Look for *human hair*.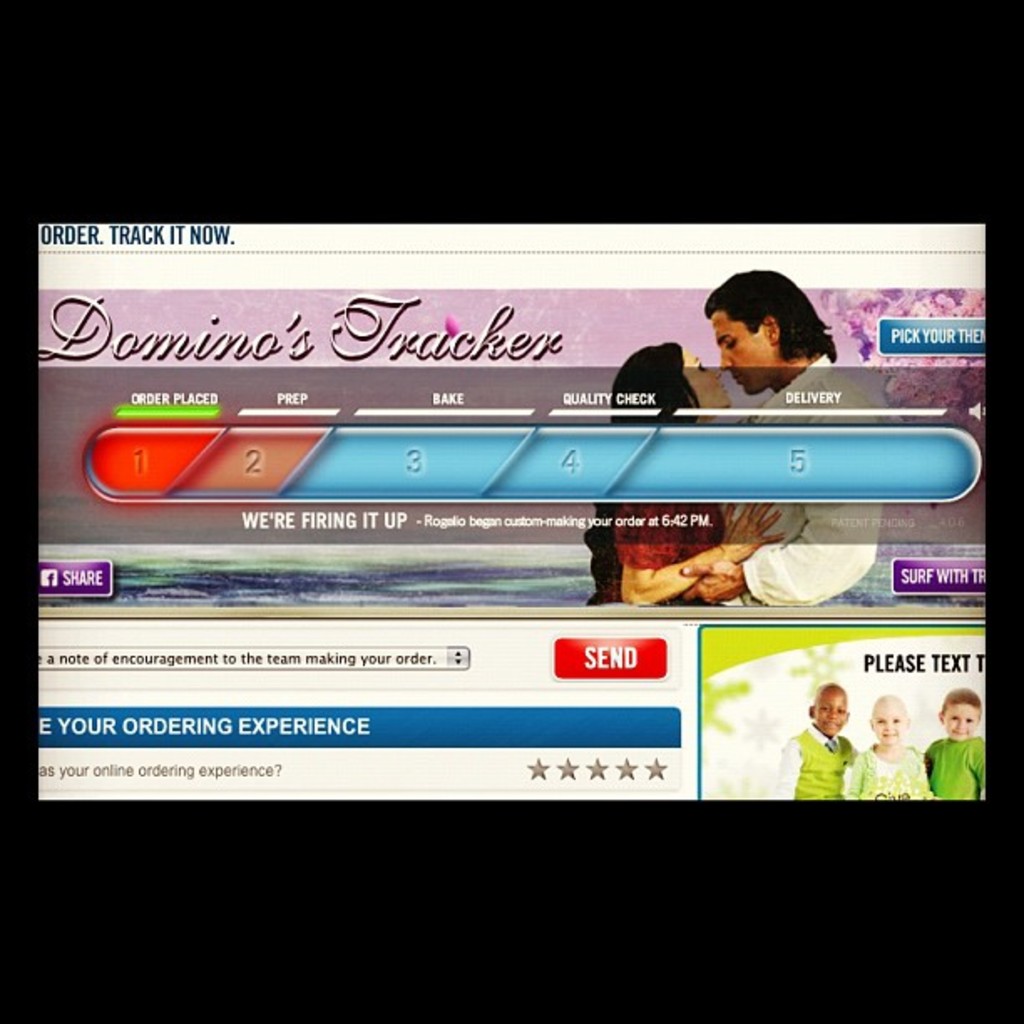
Found: box(581, 340, 703, 587).
